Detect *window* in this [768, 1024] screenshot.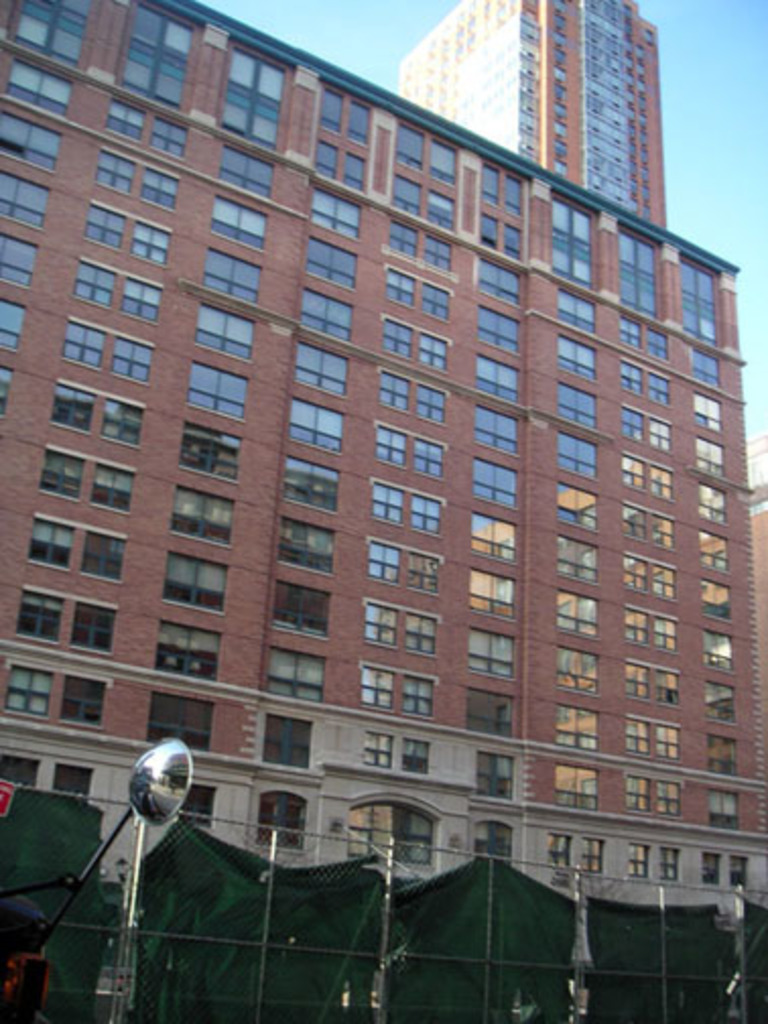
Detection: box(122, 276, 158, 319).
